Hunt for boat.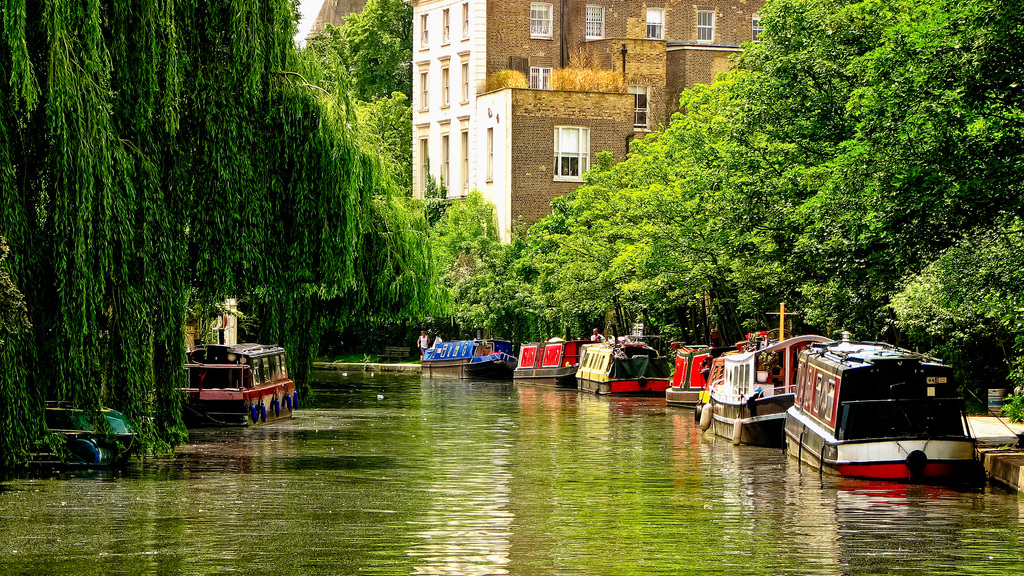
Hunted down at box(31, 402, 150, 468).
